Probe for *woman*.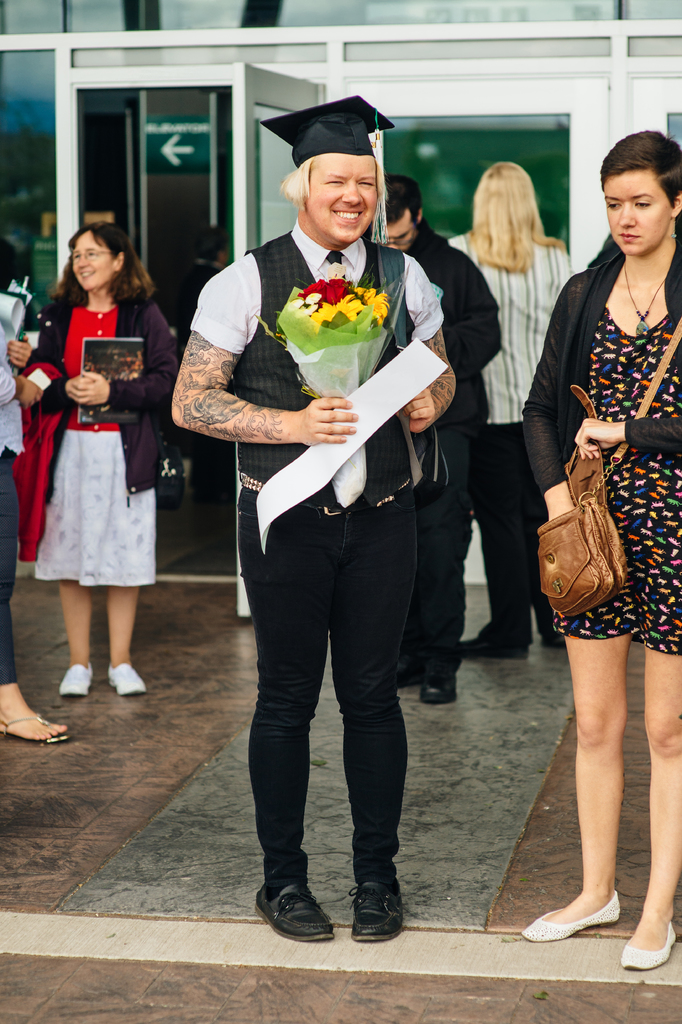
Probe result: Rect(22, 229, 172, 701).
